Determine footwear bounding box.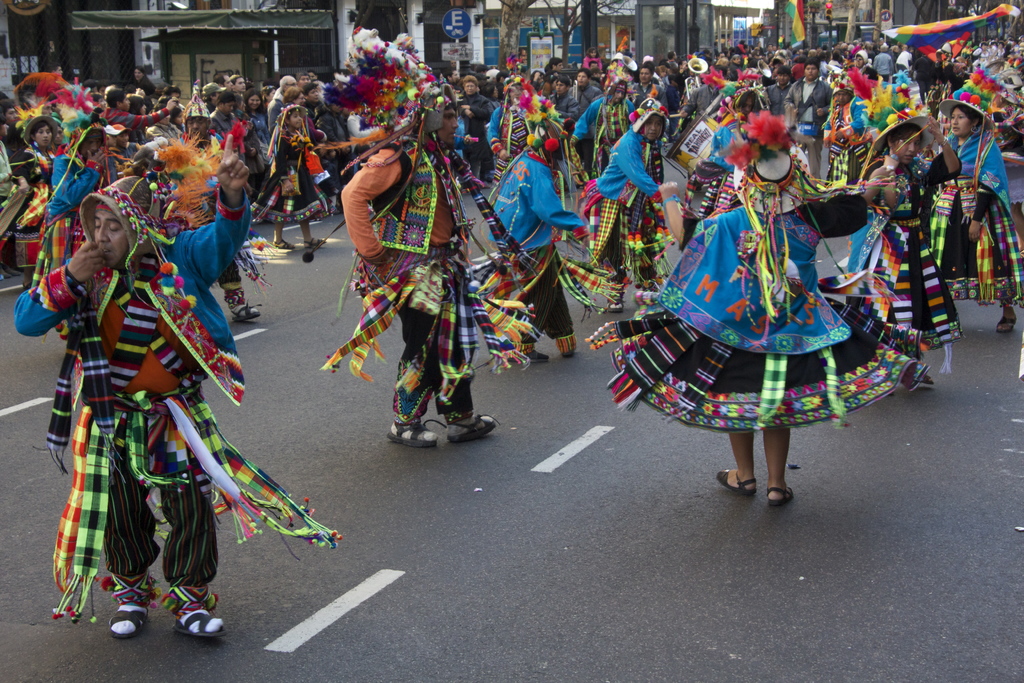
Determined: 175:607:226:638.
